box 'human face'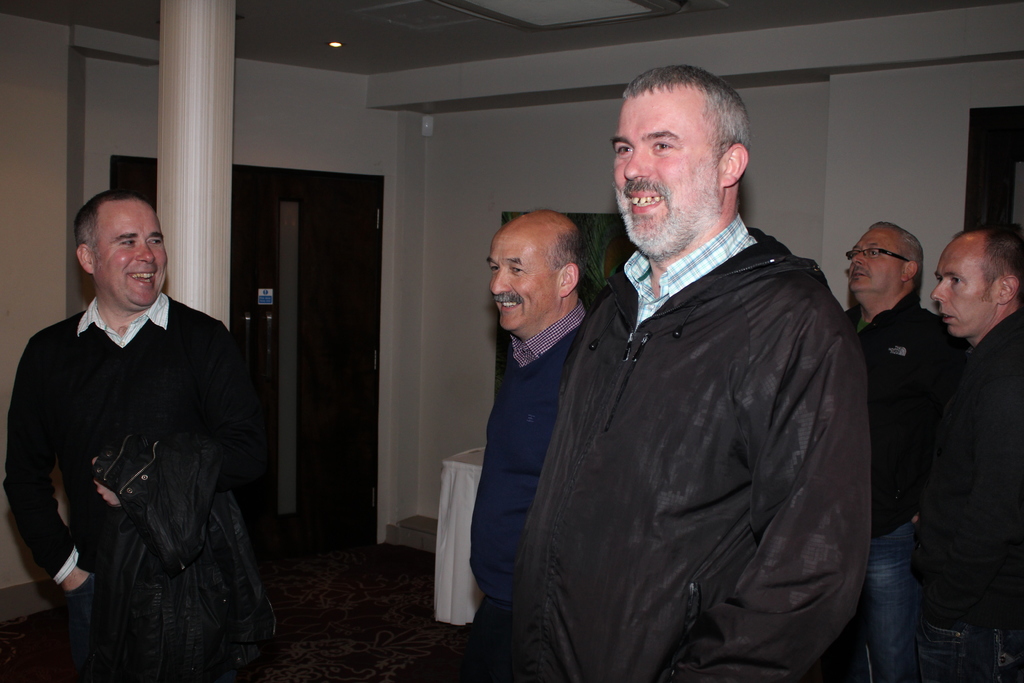
x1=483 y1=231 x2=554 y2=332
